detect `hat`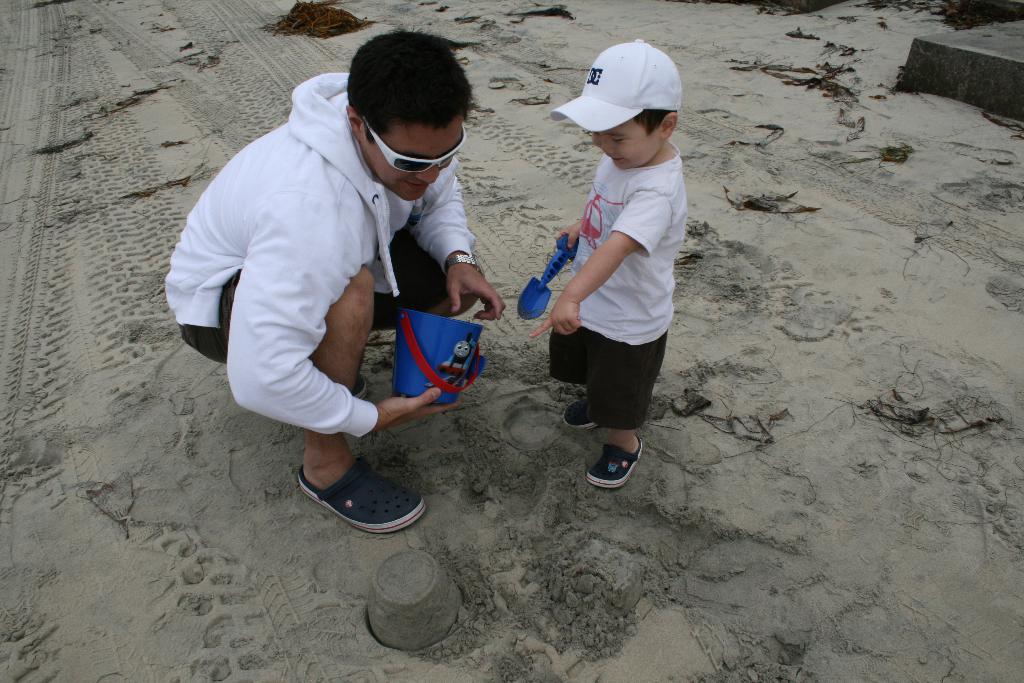
crop(551, 35, 681, 135)
